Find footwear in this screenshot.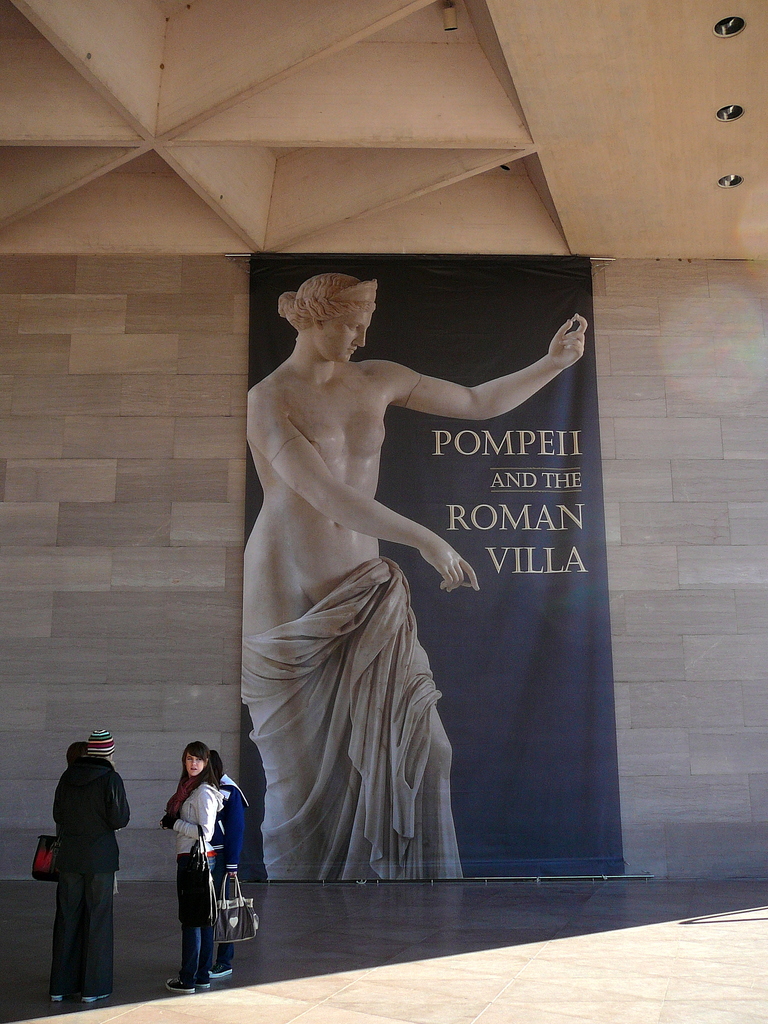
The bounding box for footwear is 83,995,107,1004.
